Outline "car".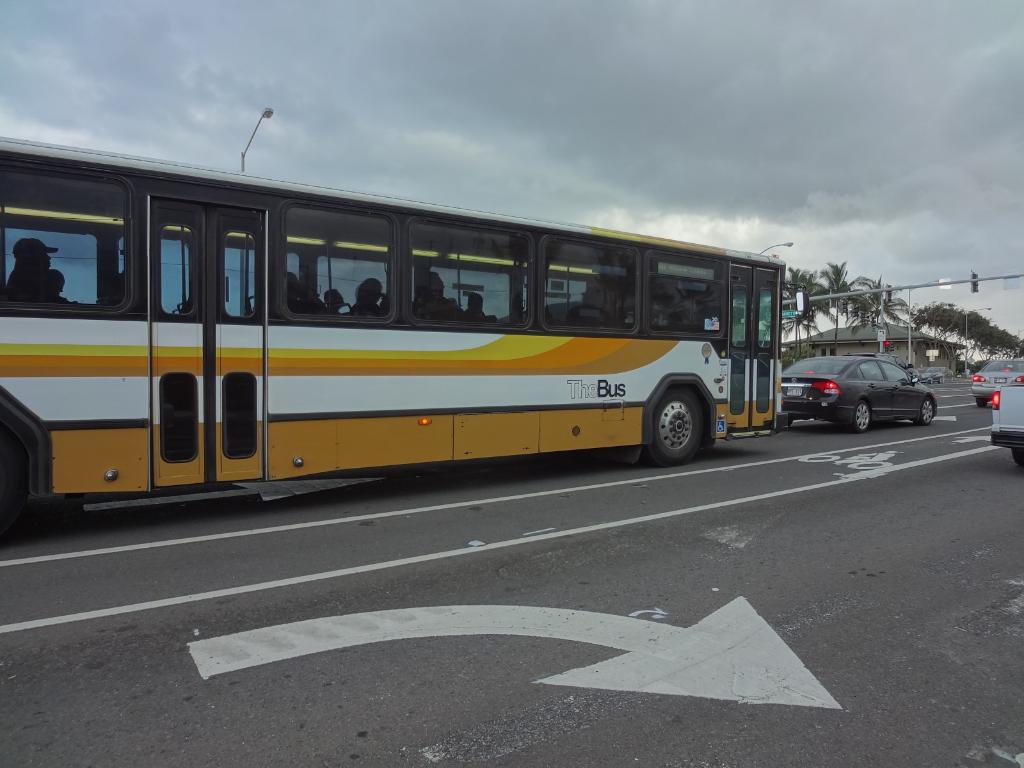
Outline: [left=920, top=366, right=952, bottom=383].
